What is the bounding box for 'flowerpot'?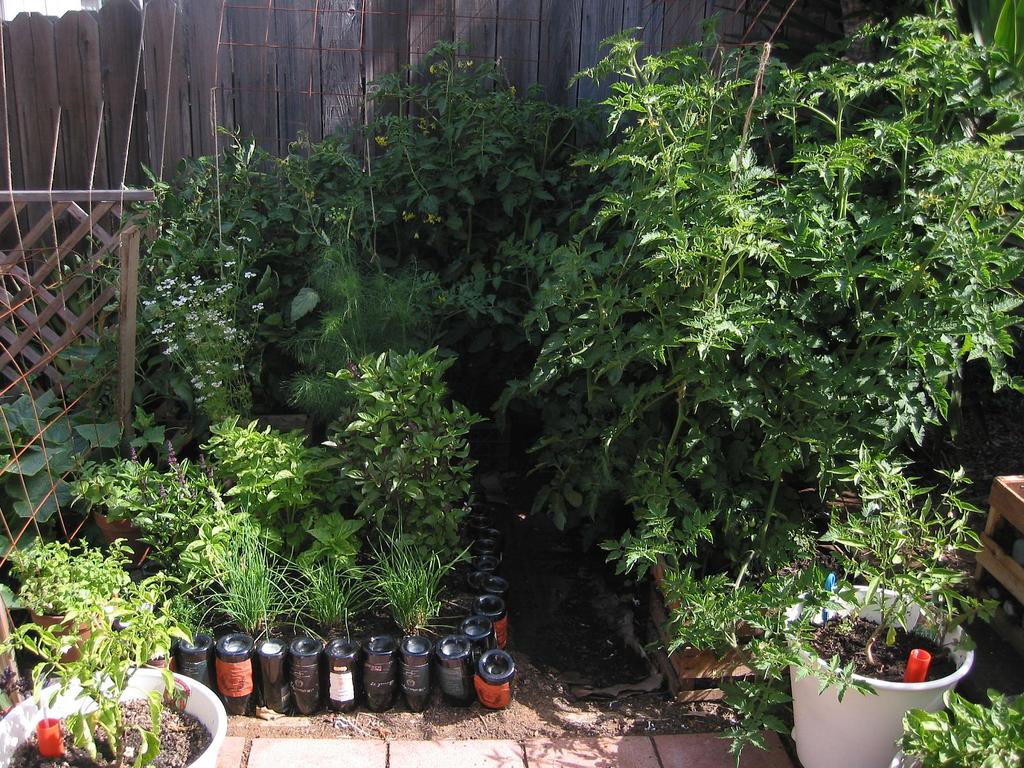
94, 495, 143, 553.
